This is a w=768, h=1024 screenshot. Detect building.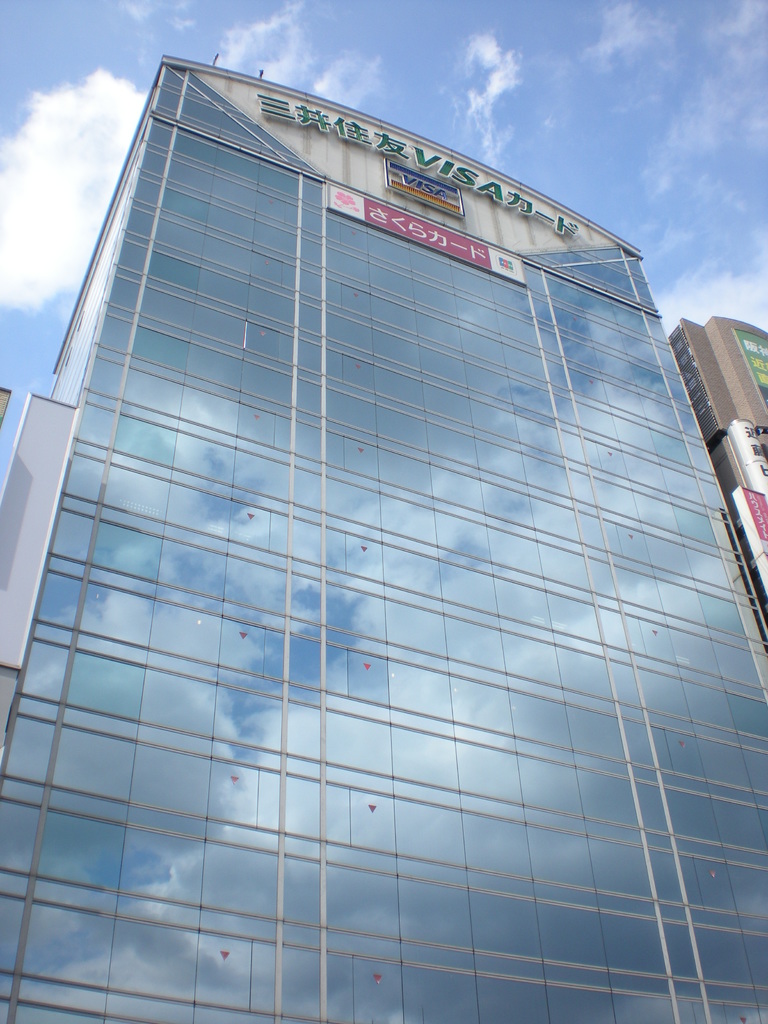
(0, 52, 767, 1023).
